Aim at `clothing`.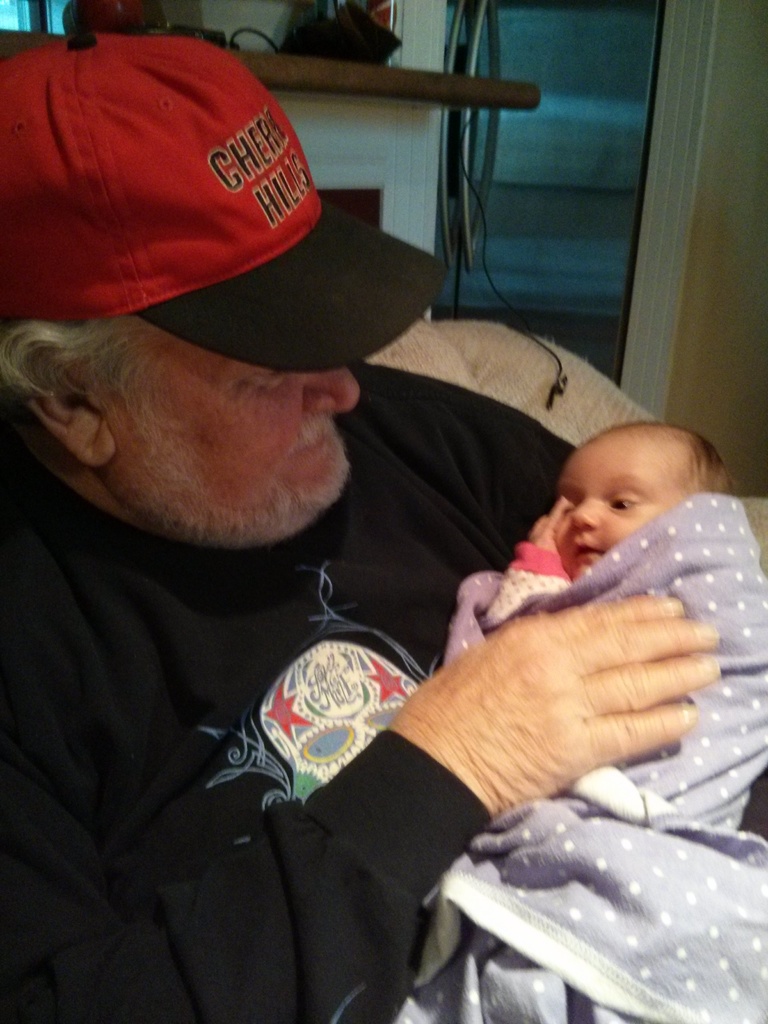
Aimed at <box>26,157,702,992</box>.
